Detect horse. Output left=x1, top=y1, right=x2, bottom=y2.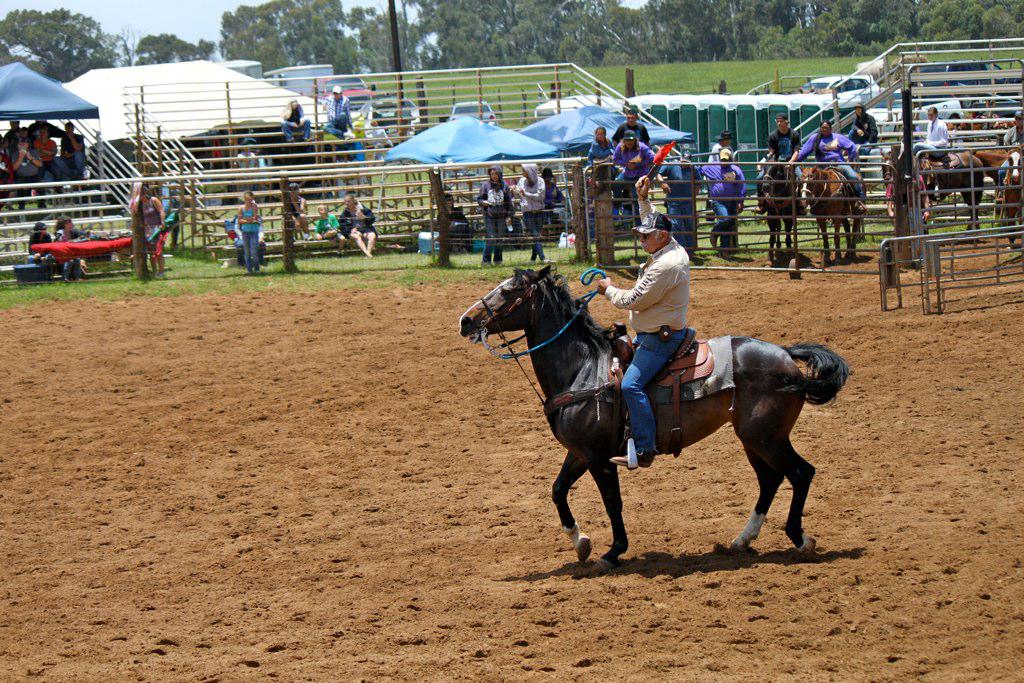
left=754, top=159, right=804, bottom=251.
